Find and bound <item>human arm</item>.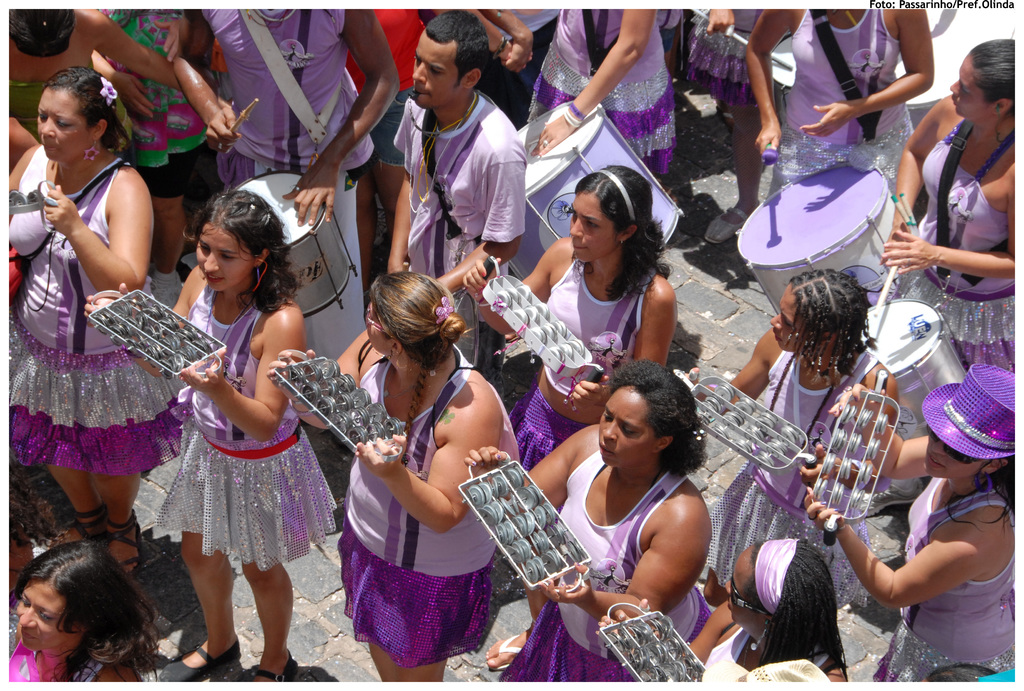
Bound: 879, 228, 1016, 273.
